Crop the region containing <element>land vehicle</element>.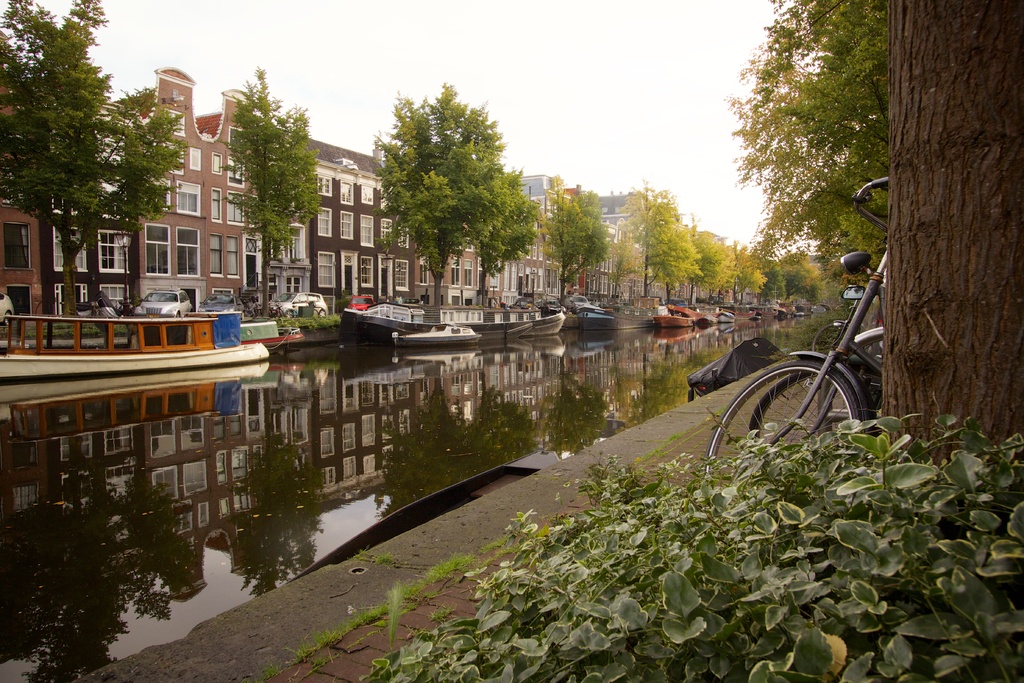
Crop region: box=[138, 283, 191, 317].
